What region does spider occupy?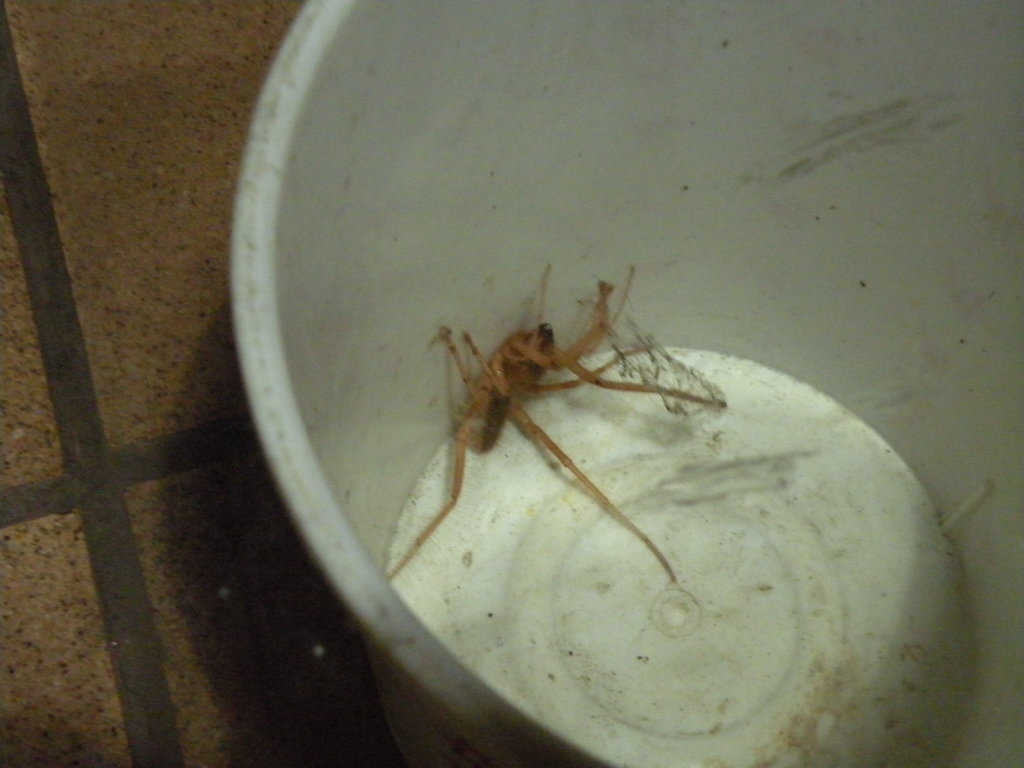
(x1=385, y1=259, x2=728, y2=592).
